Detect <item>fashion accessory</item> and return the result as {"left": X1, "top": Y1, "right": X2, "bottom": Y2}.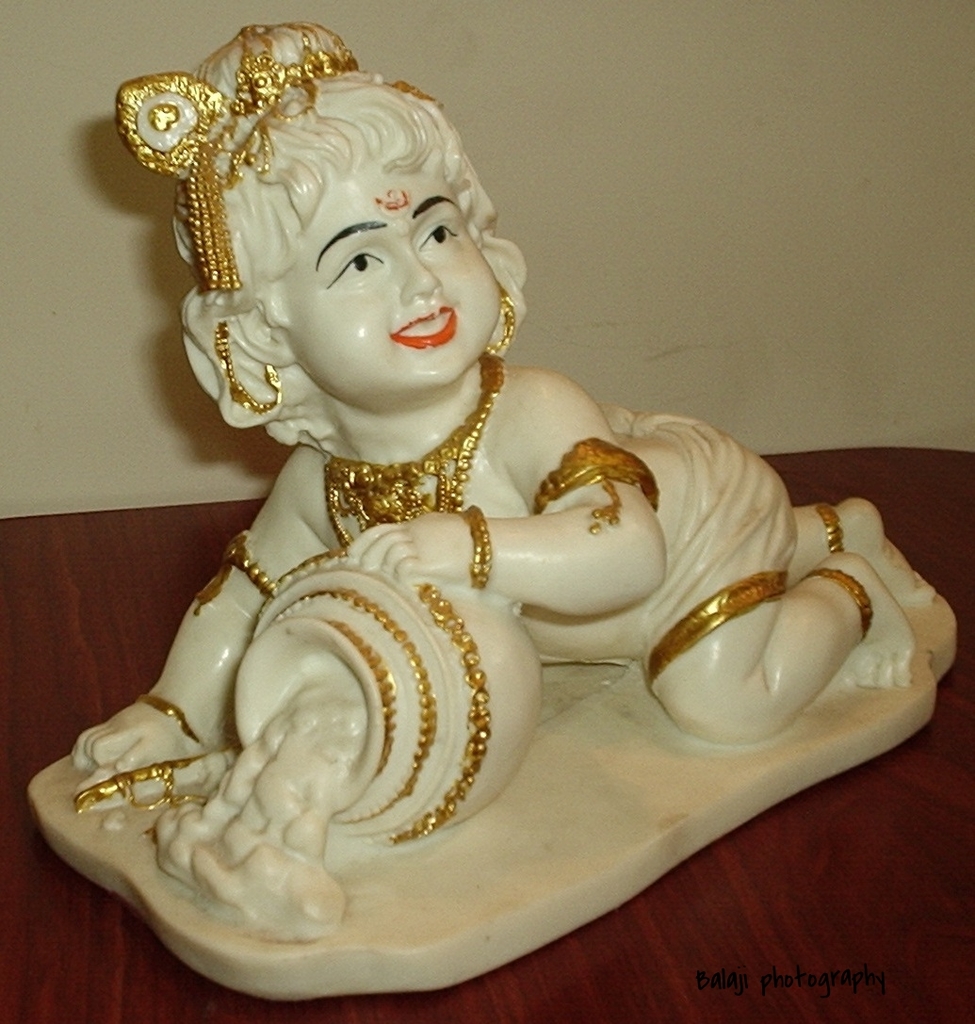
{"left": 455, "top": 499, "right": 491, "bottom": 588}.
